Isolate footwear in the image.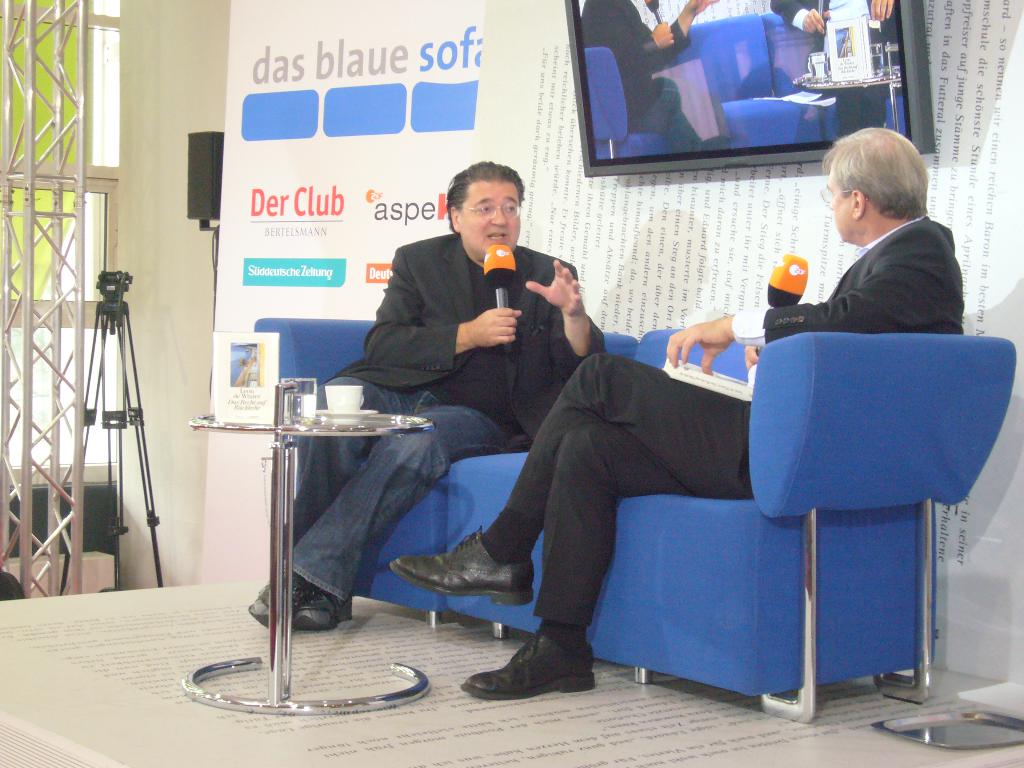
Isolated region: bbox(460, 631, 596, 701).
